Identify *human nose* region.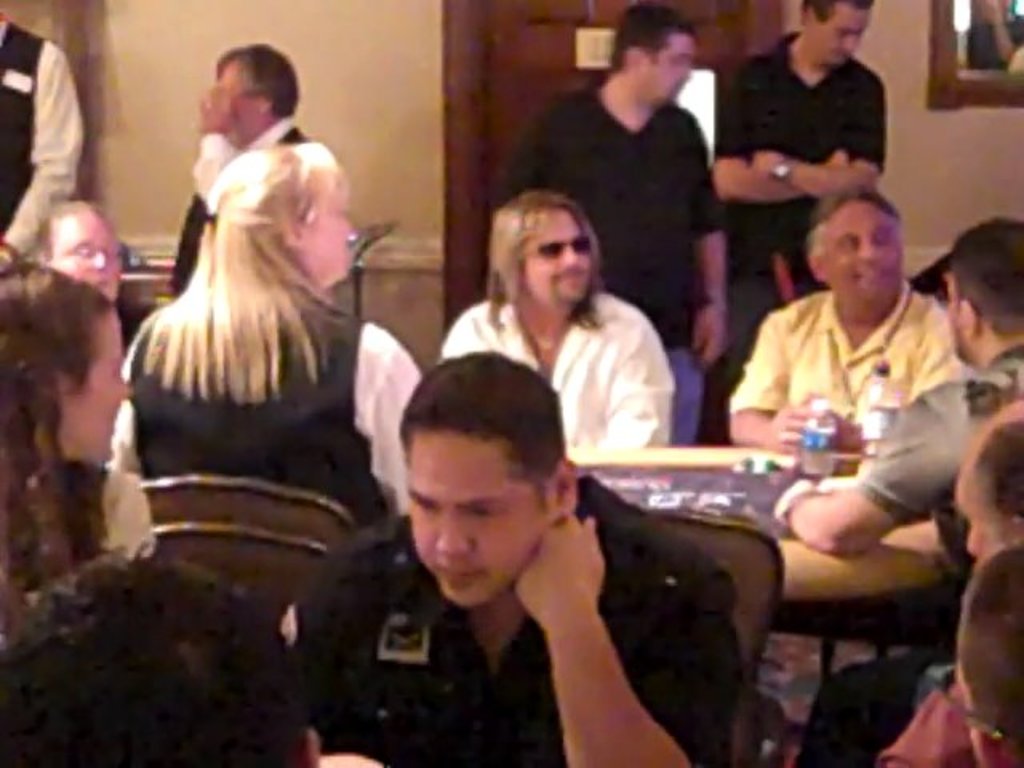
Region: box=[968, 526, 978, 552].
